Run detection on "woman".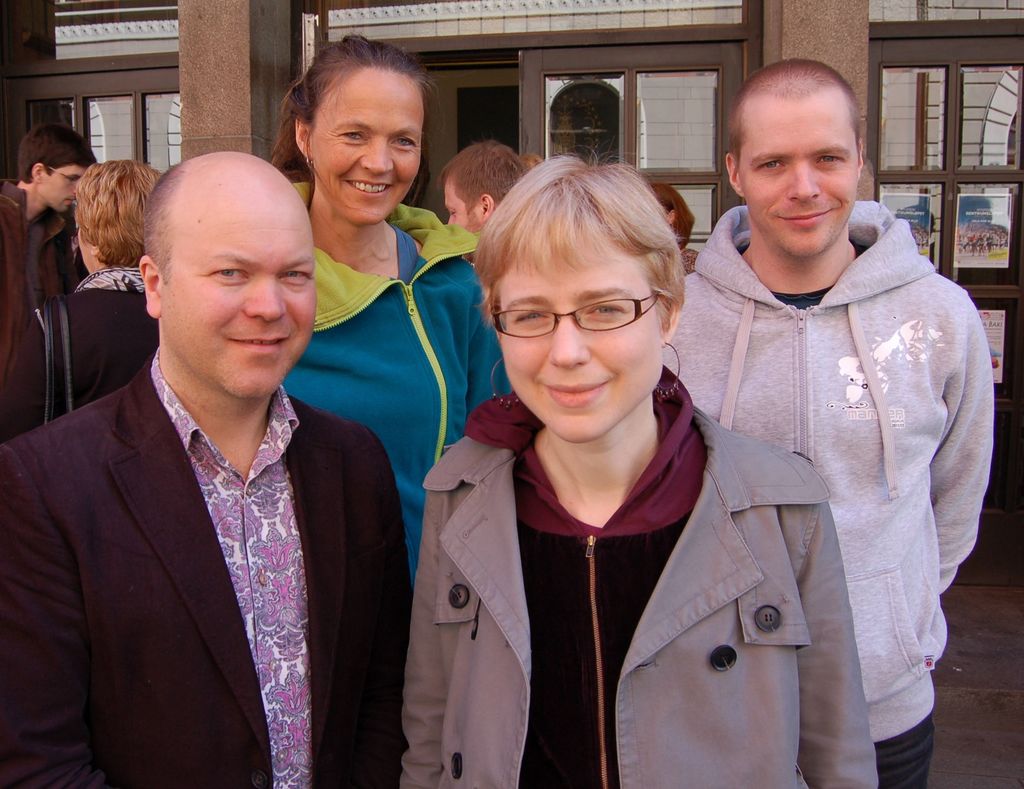
Result: left=0, top=157, right=230, bottom=449.
